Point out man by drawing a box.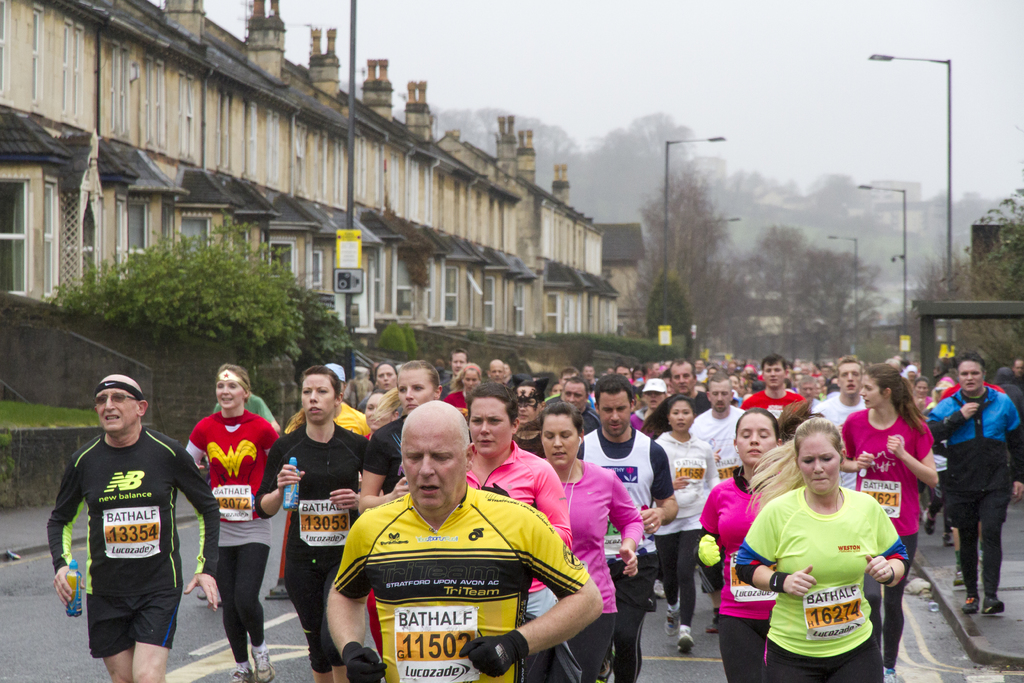
BBox(51, 362, 195, 682).
